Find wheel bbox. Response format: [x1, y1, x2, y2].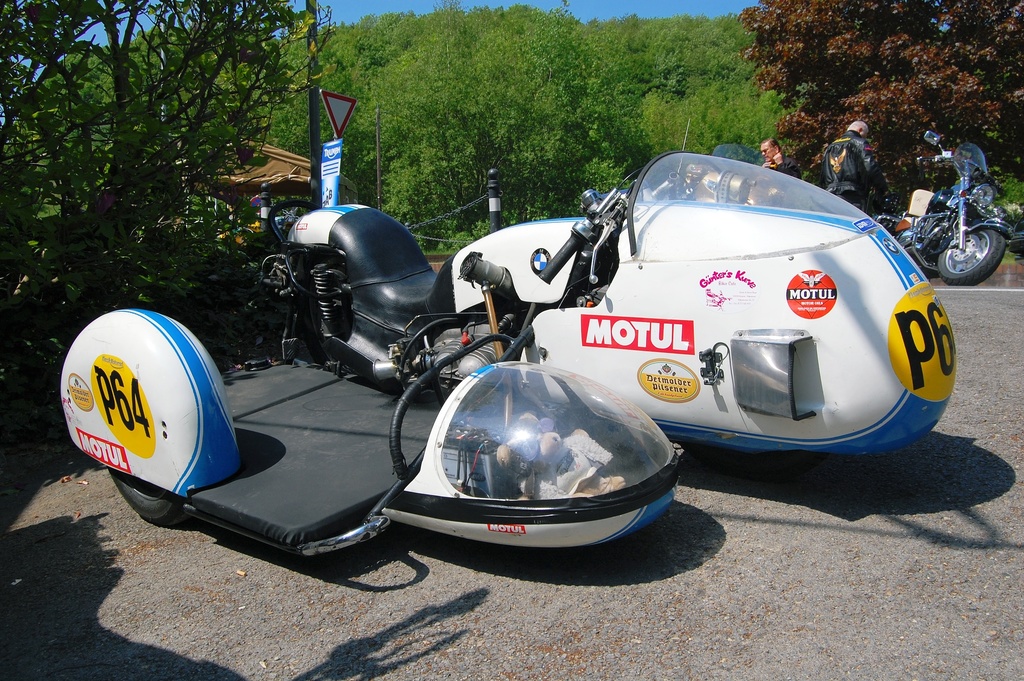
[108, 468, 191, 529].
